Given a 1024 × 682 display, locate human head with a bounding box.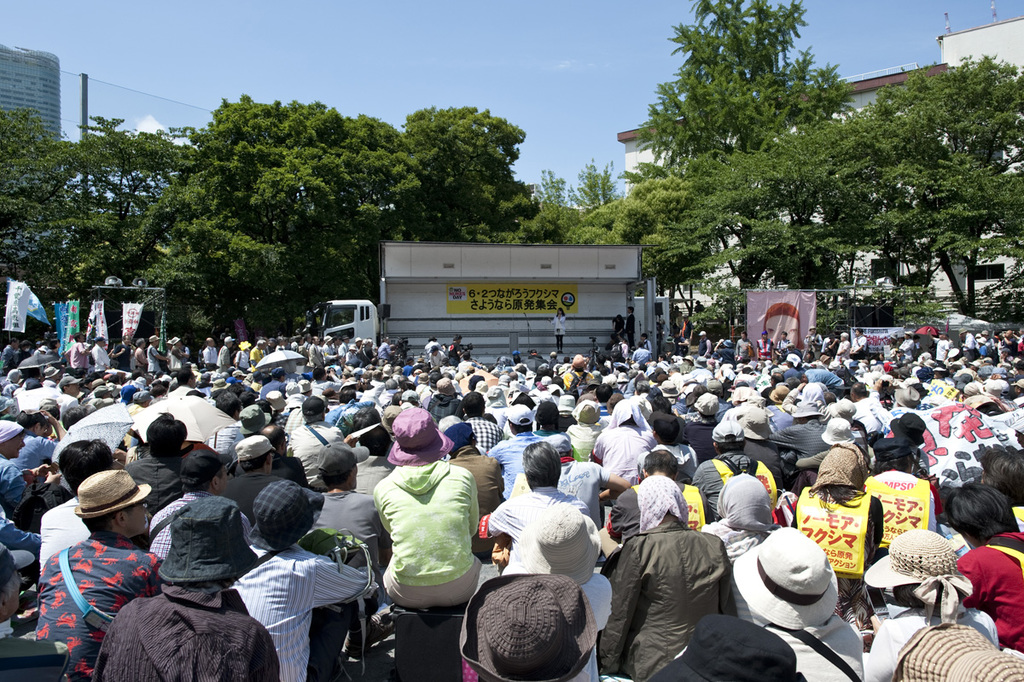
Located: 898,414,928,448.
